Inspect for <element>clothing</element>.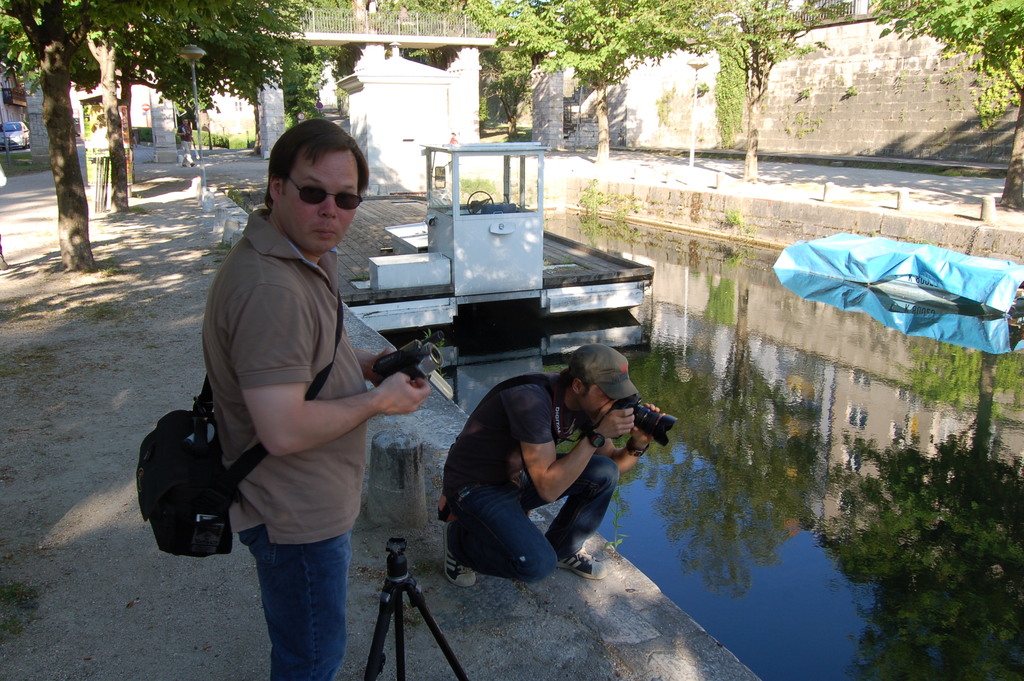
Inspection: [x1=185, y1=177, x2=414, y2=616].
